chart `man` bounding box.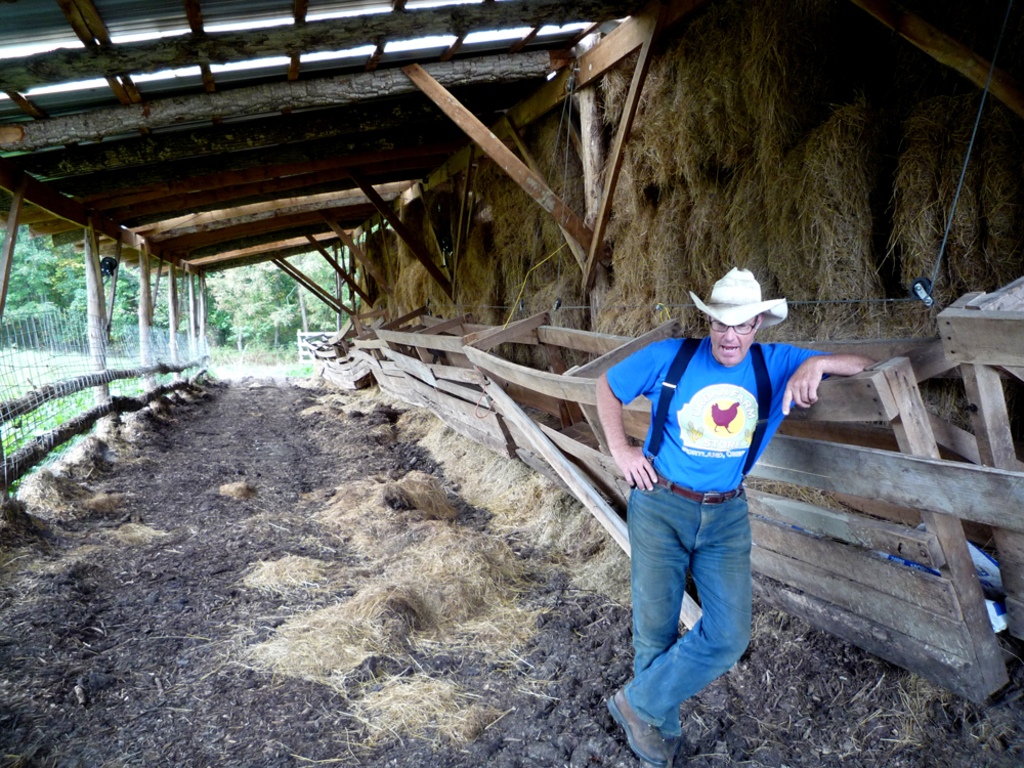
Charted: x1=608, y1=274, x2=800, y2=751.
